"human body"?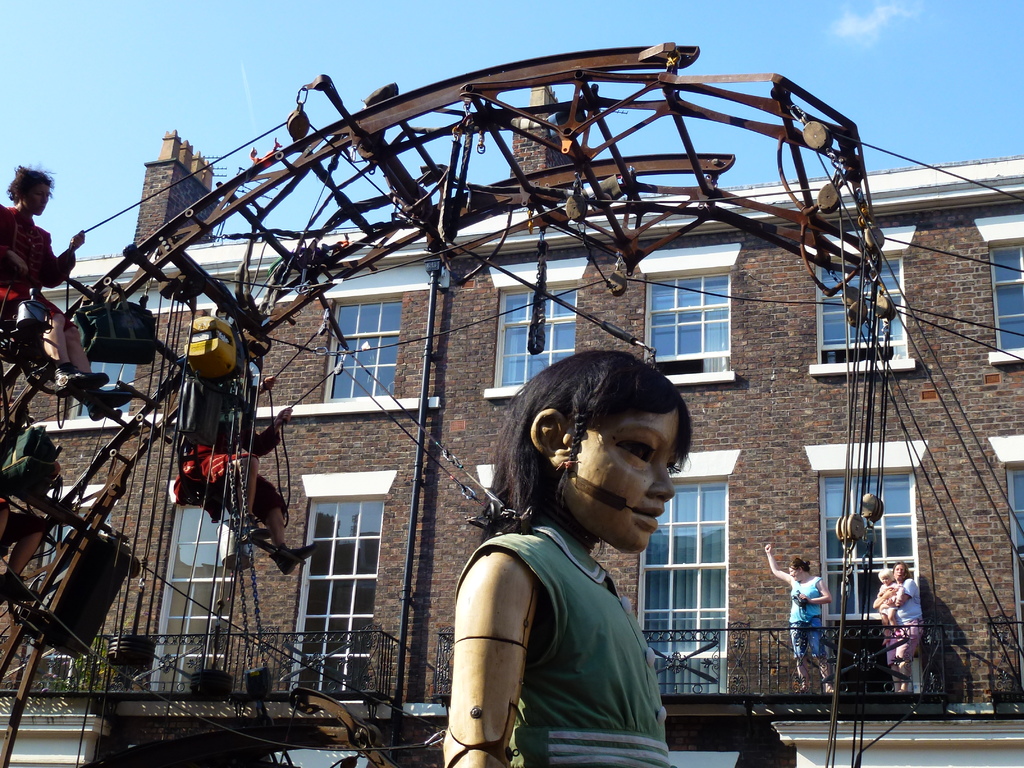
BBox(159, 375, 321, 580)
